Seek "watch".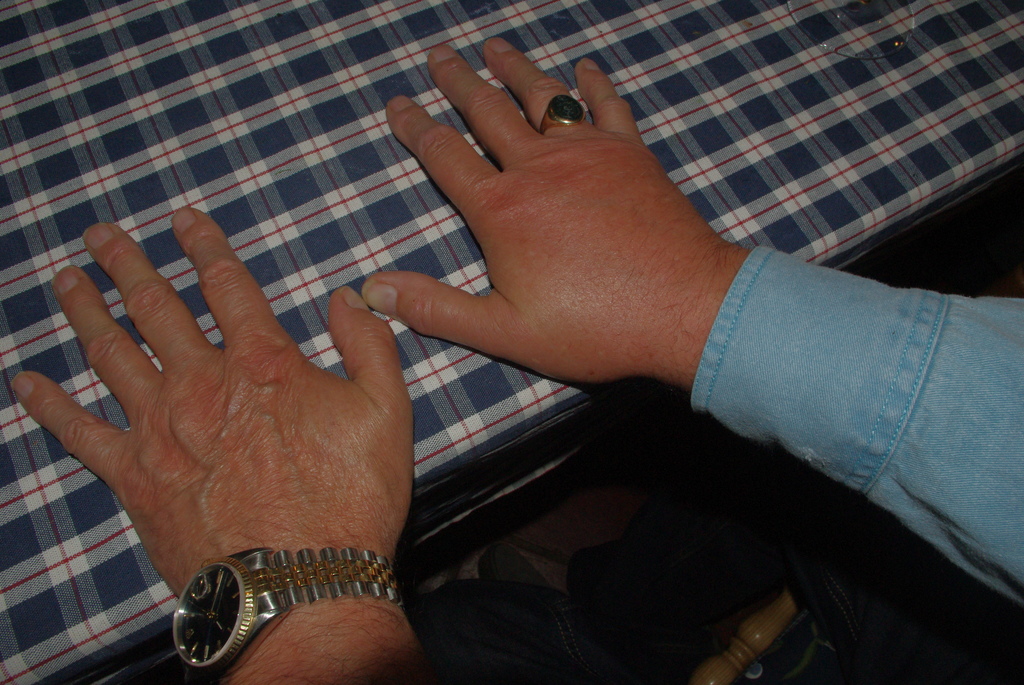
bbox=(161, 542, 403, 684).
